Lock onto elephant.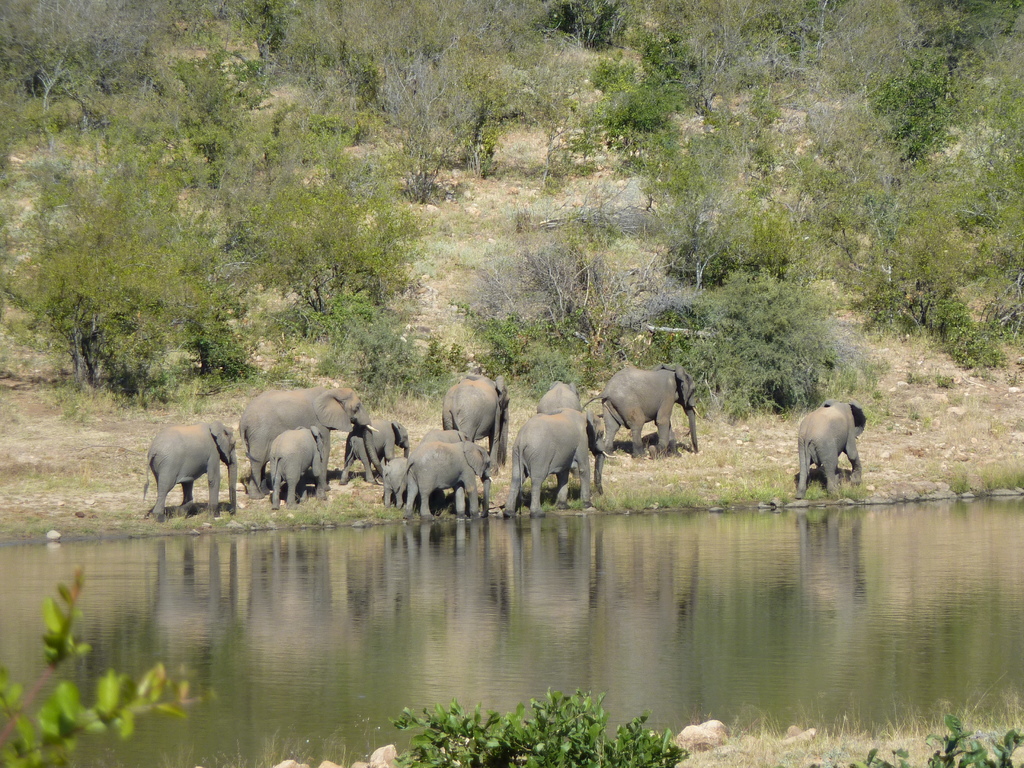
Locked: bbox=(787, 396, 874, 501).
